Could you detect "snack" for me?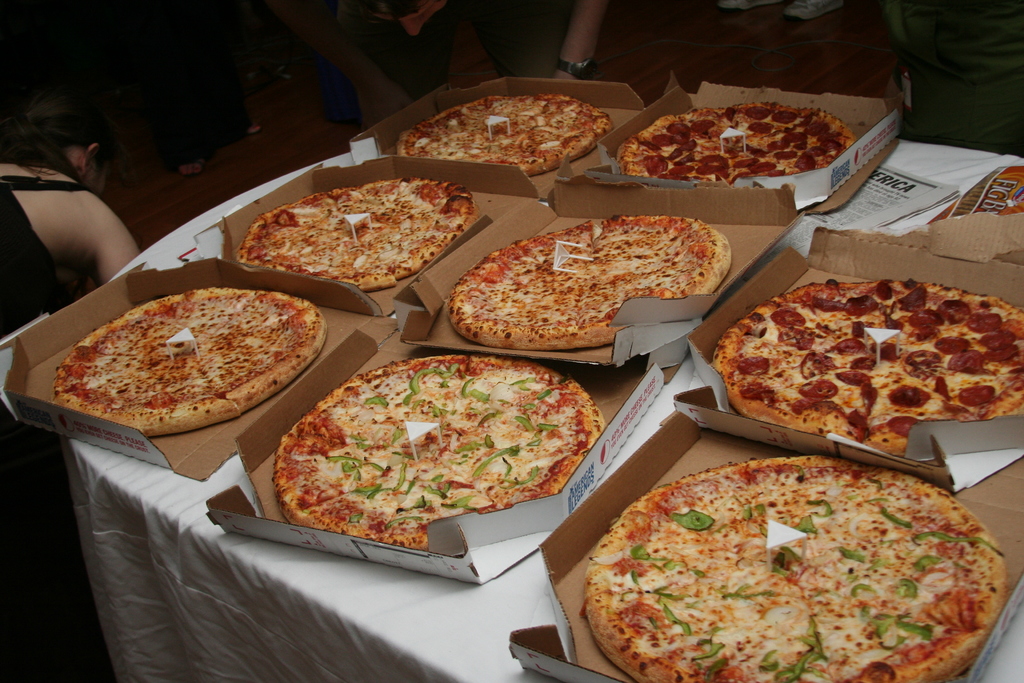
Detection result: bbox(714, 277, 1023, 457).
